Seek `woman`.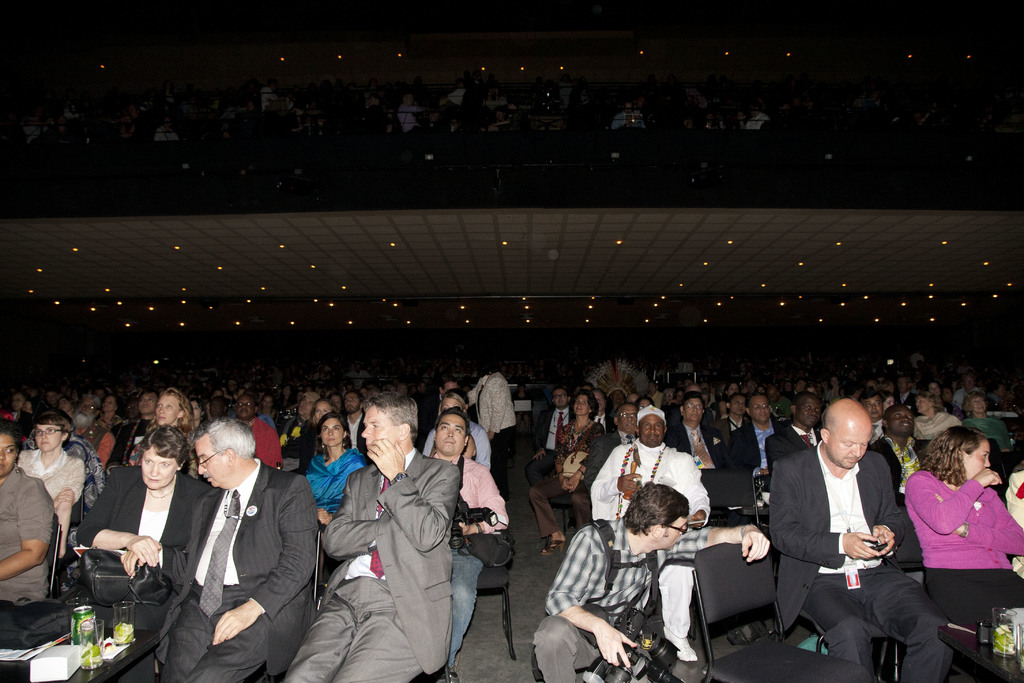
box(912, 392, 963, 441).
